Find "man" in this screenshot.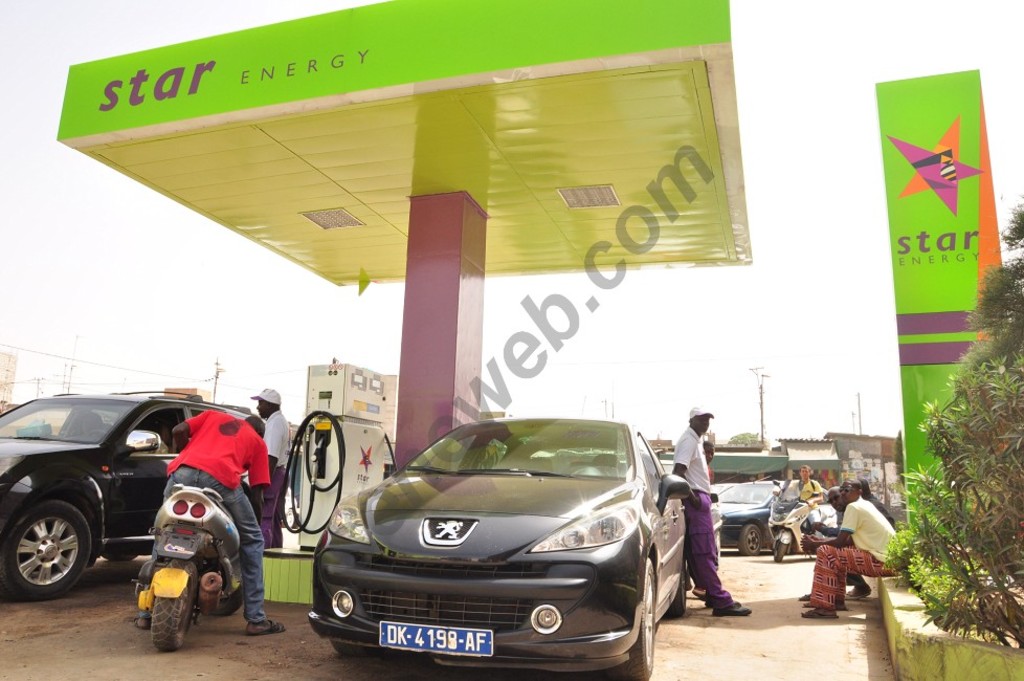
The bounding box for "man" is pyautogui.locateOnScreen(801, 477, 901, 618).
